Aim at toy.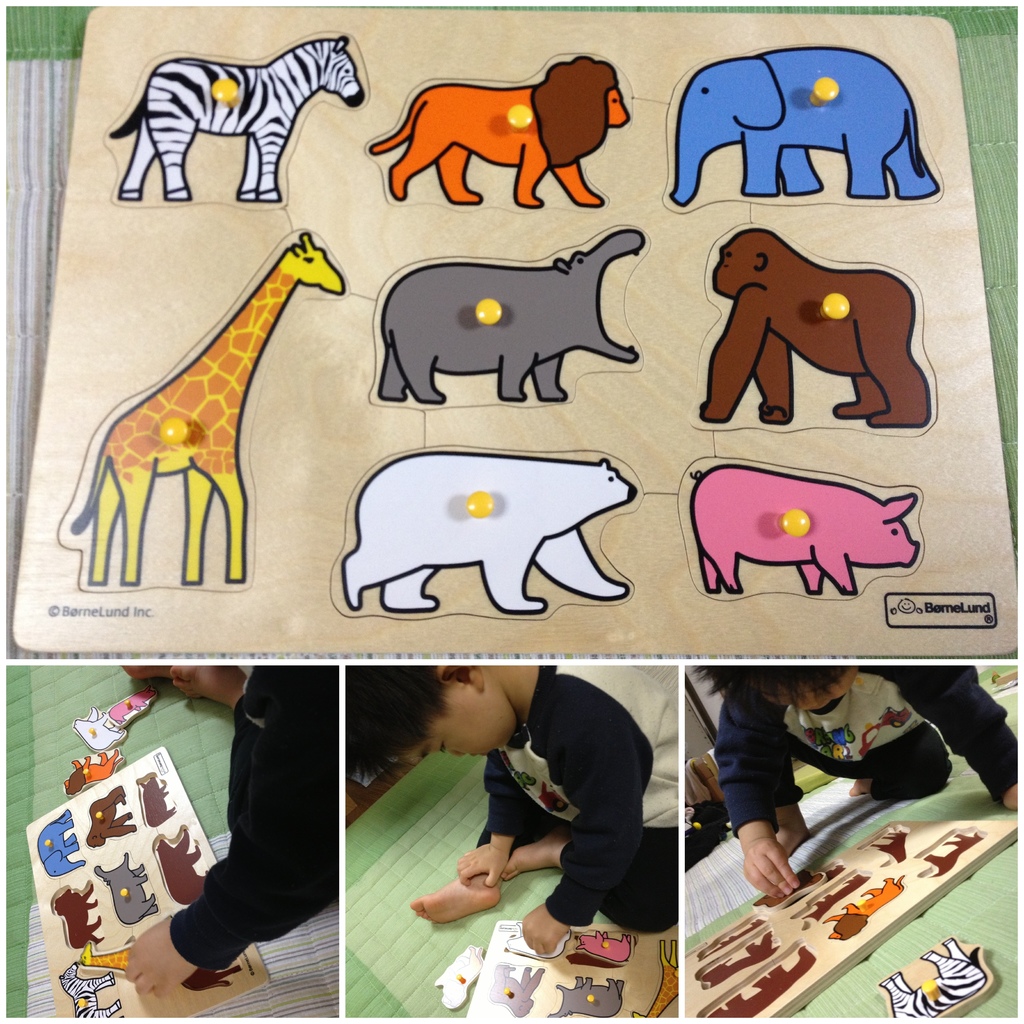
Aimed at {"x1": 188, "y1": 965, "x2": 240, "y2": 996}.
